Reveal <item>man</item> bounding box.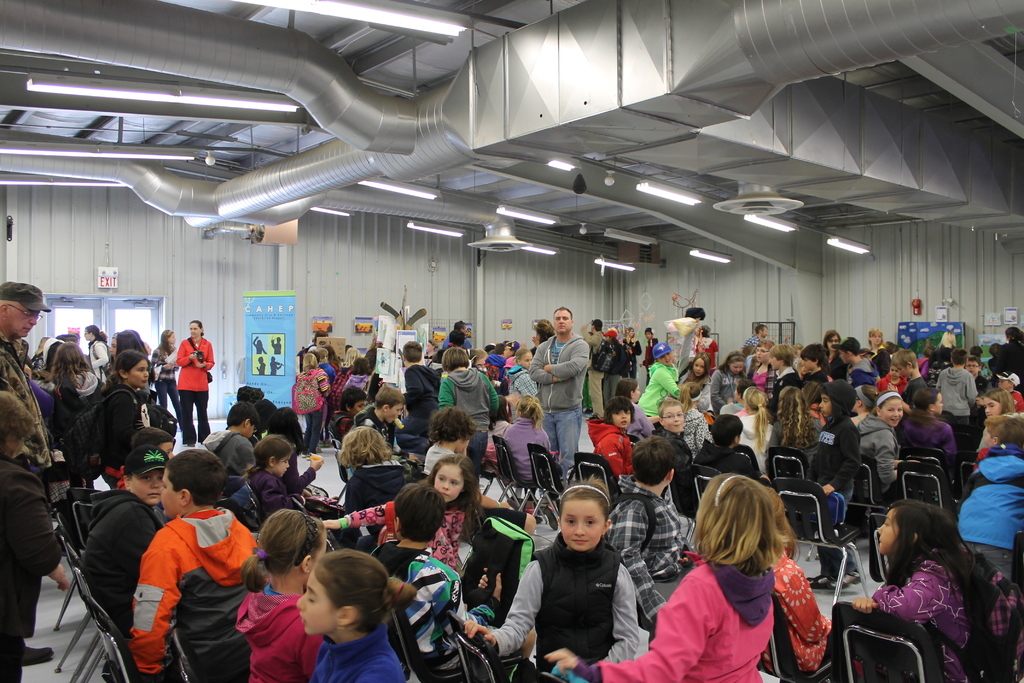
Revealed: x1=740, y1=321, x2=769, y2=345.
